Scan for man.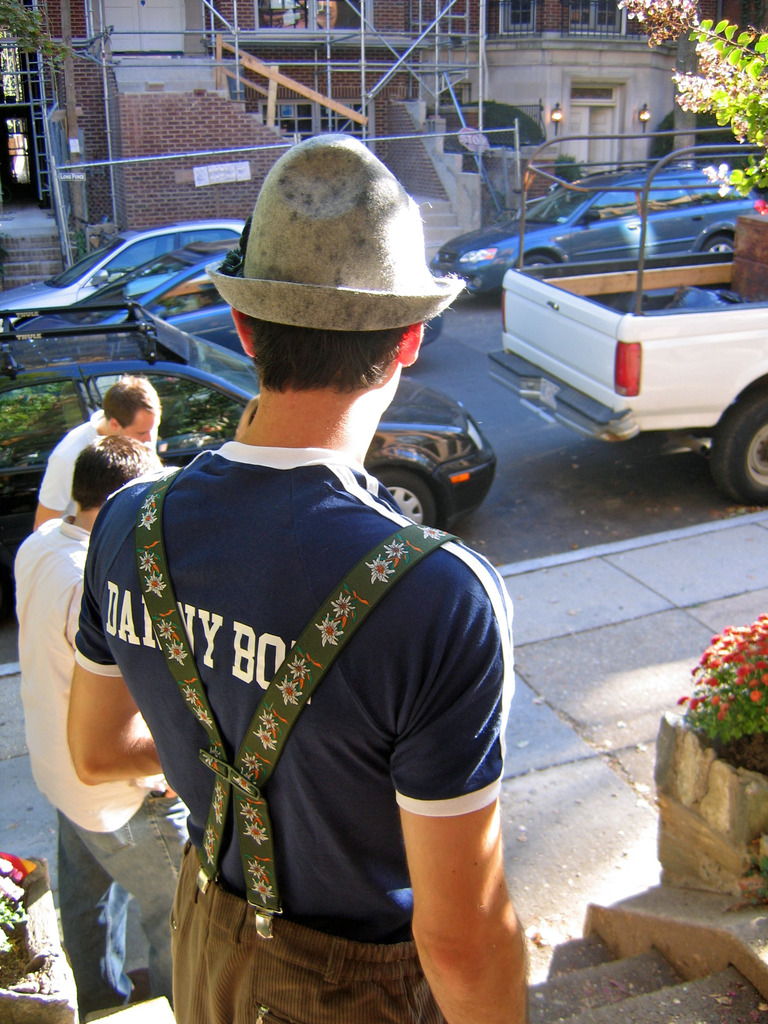
Scan result: 79:172:541:1022.
